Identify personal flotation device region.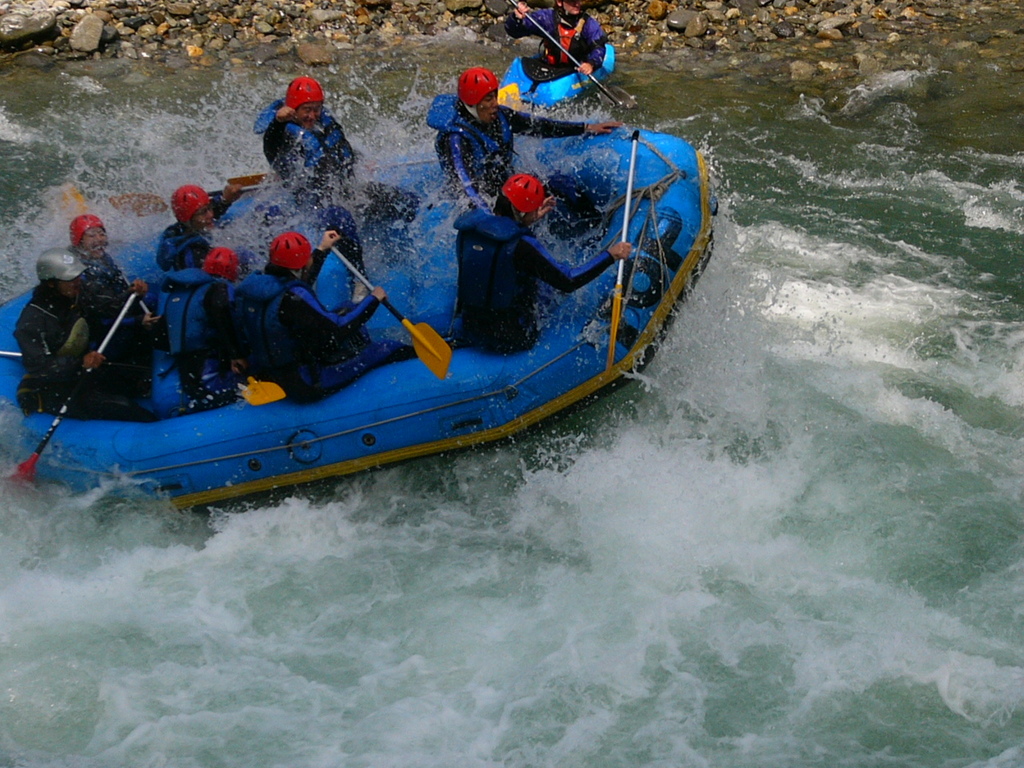
Region: bbox=(427, 95, 517, 191).
